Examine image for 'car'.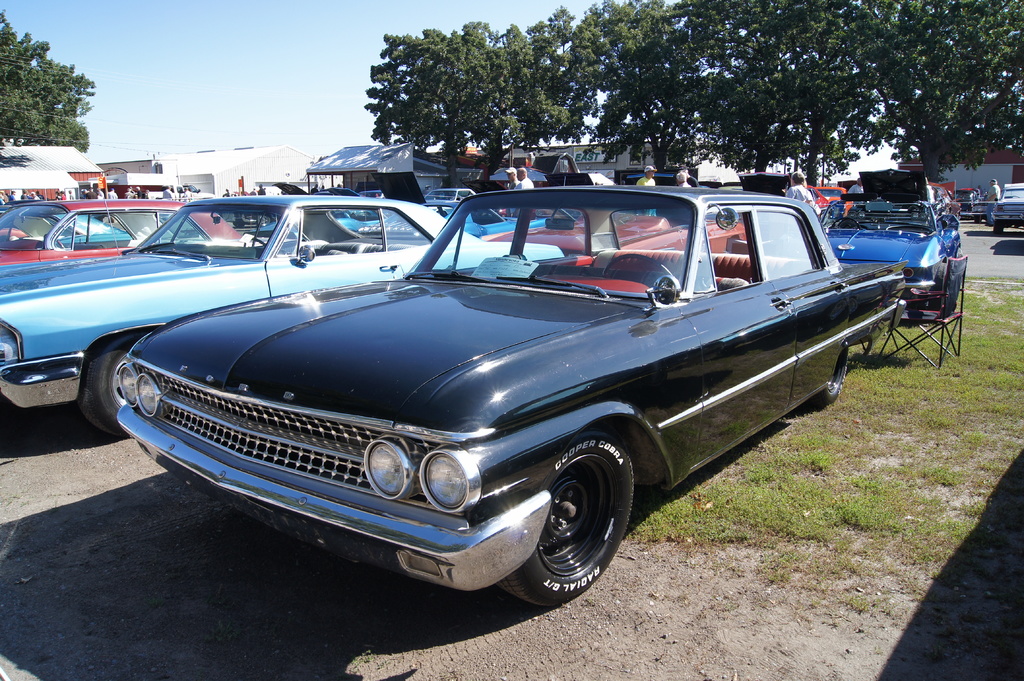
Examination result: 793, 180, 831, 217.
